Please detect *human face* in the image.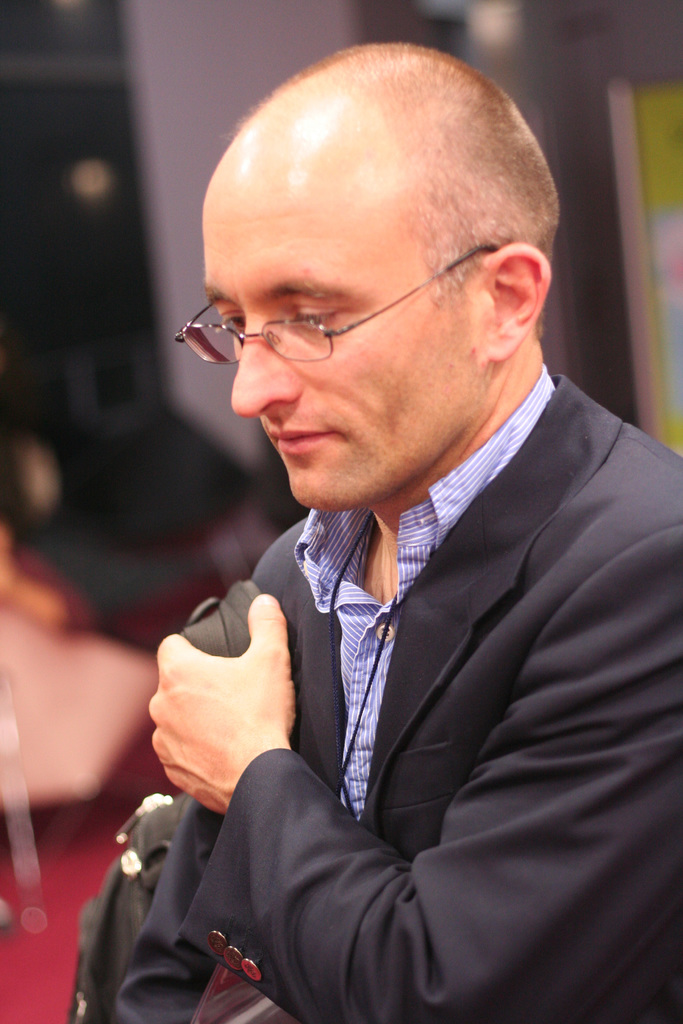
x1=195, y1=152, x2=473, y2=507.
